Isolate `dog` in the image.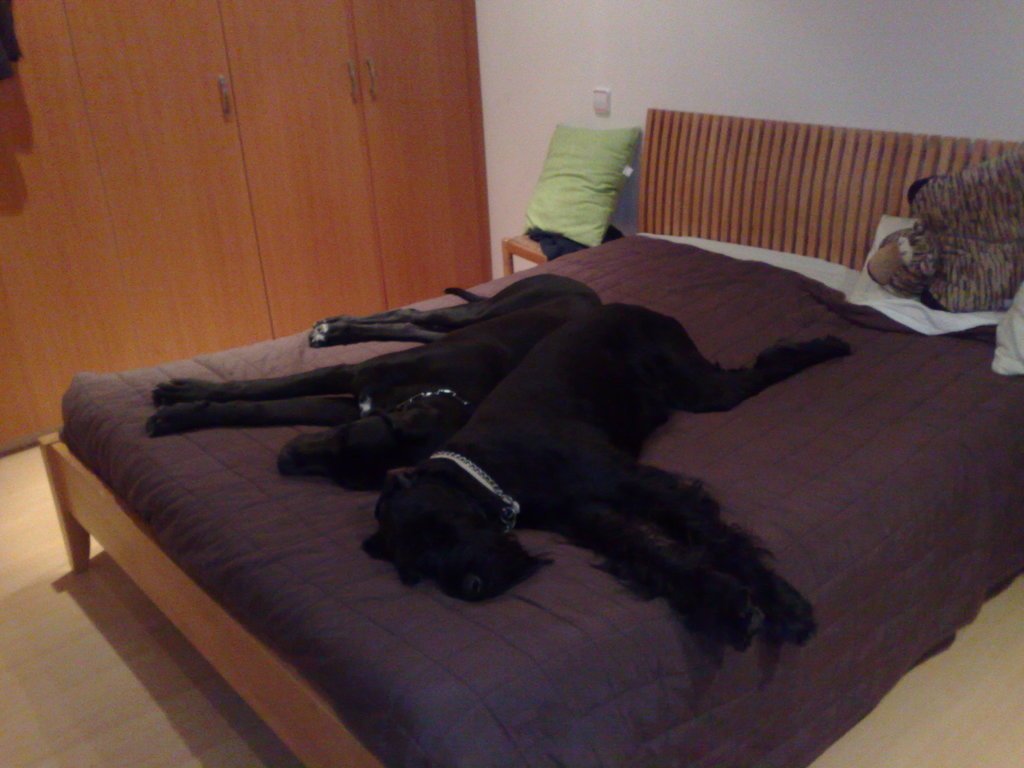
Isolated region: [138,269,604,496].
